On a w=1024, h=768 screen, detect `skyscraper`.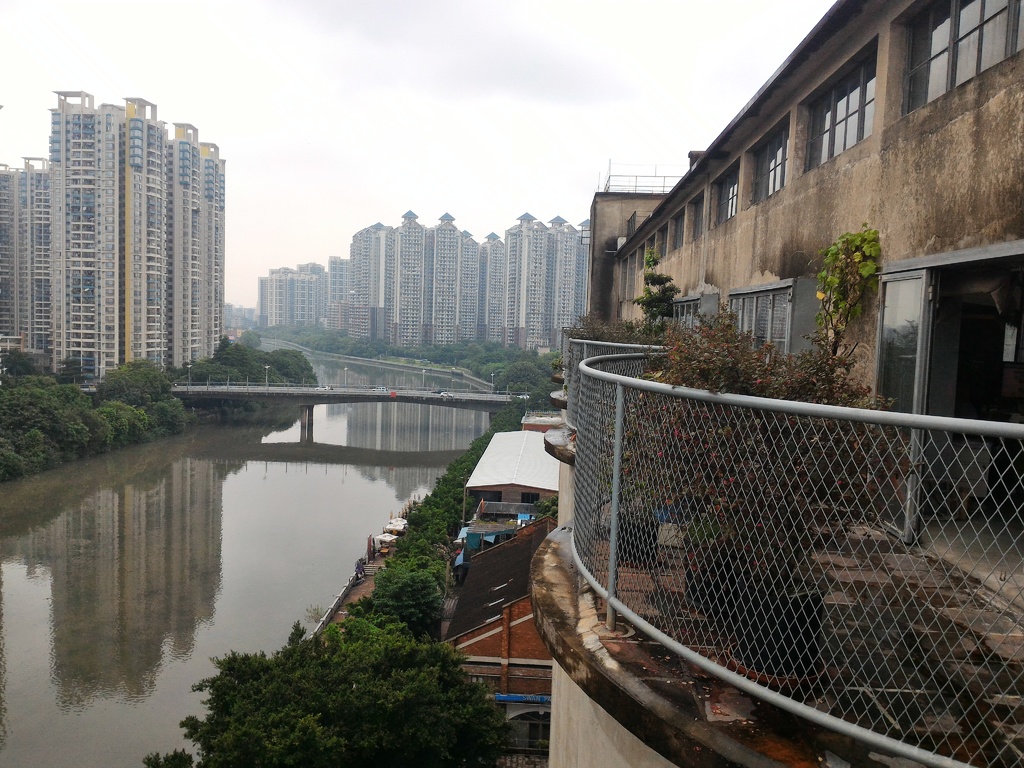
(x1=0, y1=89, x2=233, y2=404).
